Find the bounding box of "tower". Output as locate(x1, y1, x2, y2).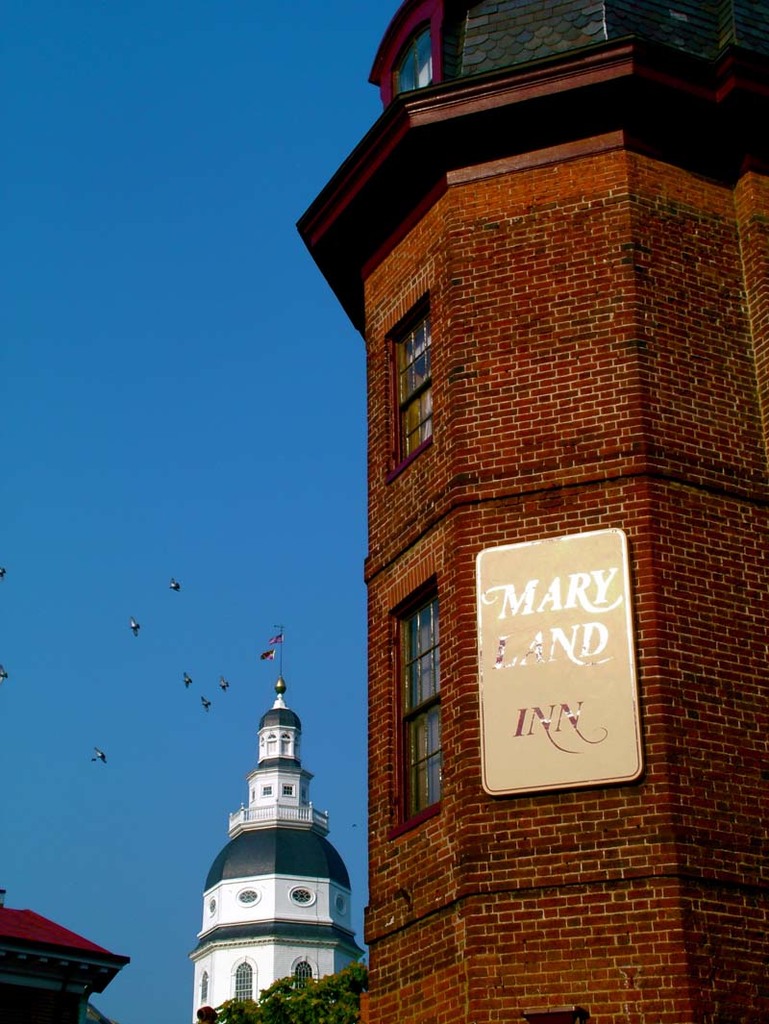
locate(179, 650, 373, 992).
